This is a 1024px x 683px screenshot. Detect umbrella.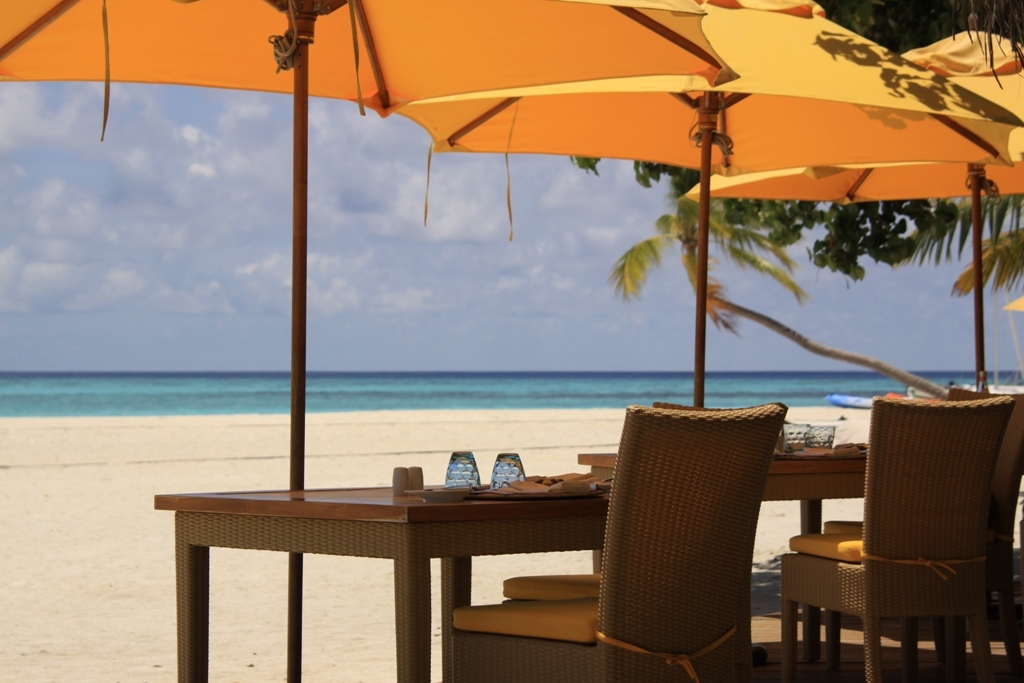
x1=351, y1=0, x2=1023, y2=411.
